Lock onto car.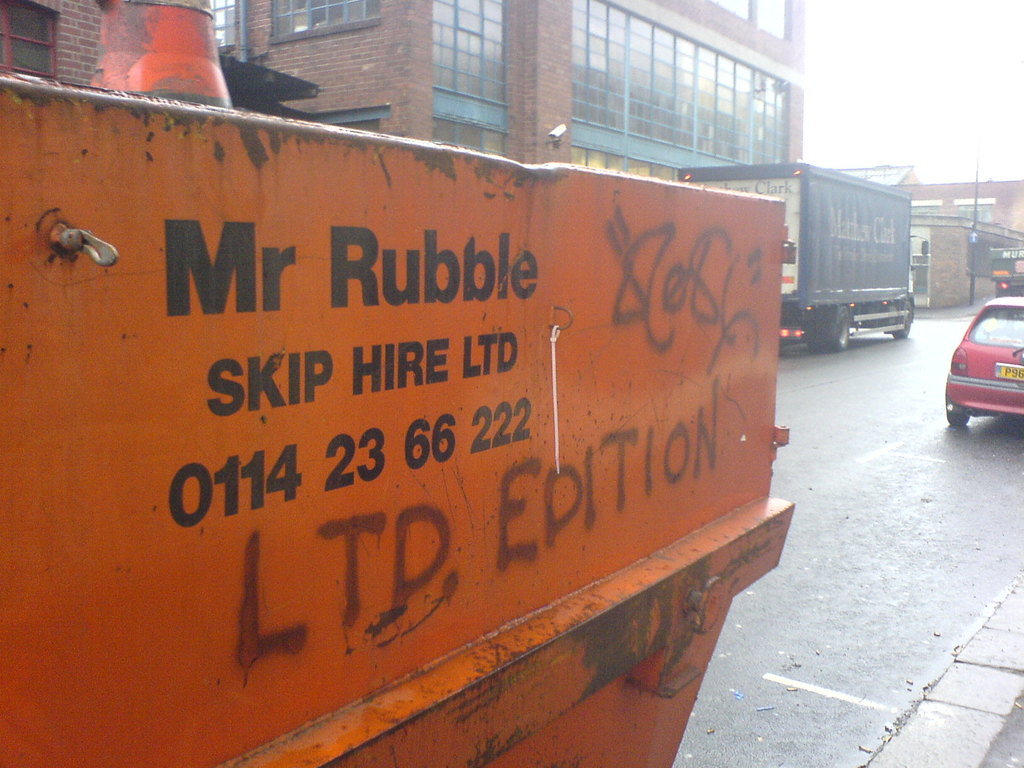
Locked: 943, 296, 1023, 424.
